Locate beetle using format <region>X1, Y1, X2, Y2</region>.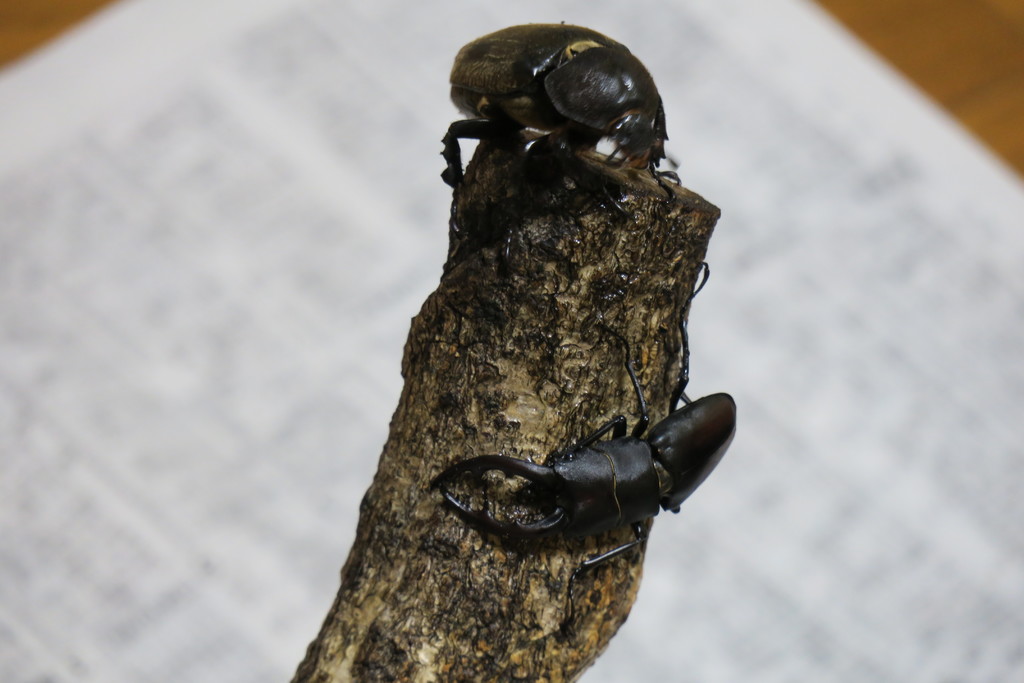
<region>425, 267, 740, 573</region>.
